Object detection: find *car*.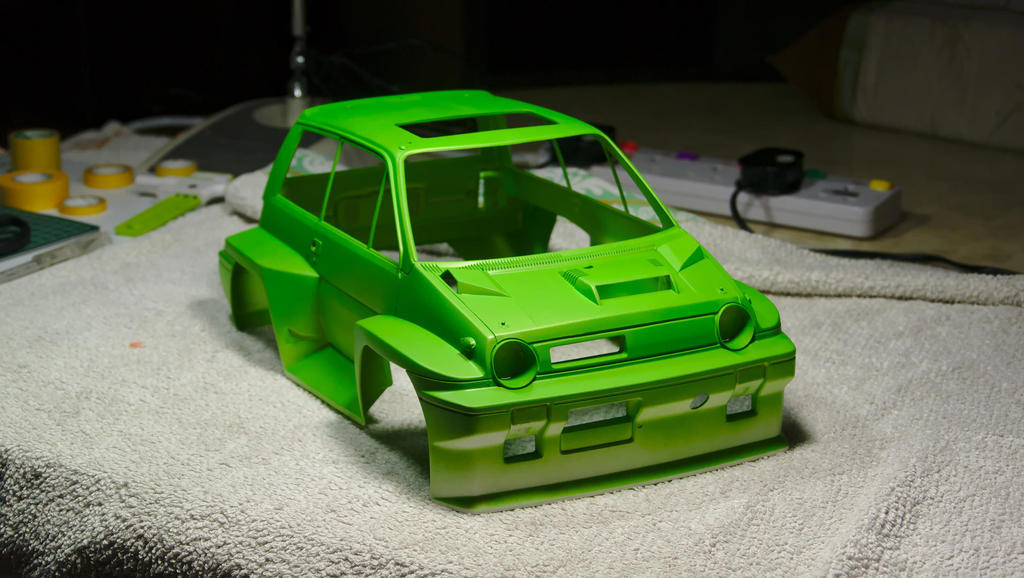
[217, 83, 806, 515].
